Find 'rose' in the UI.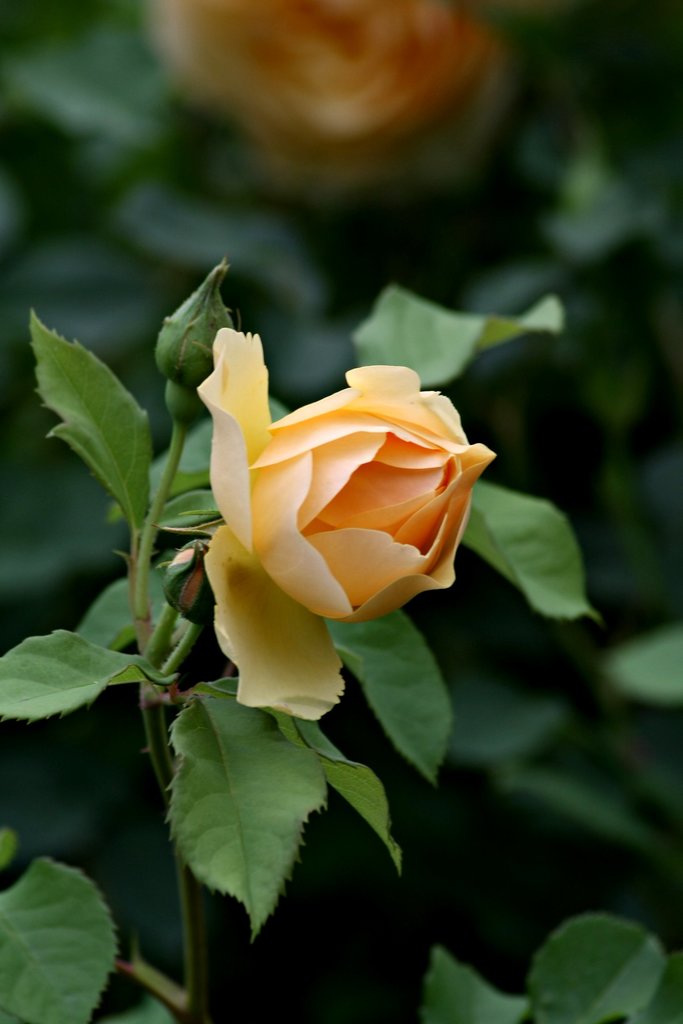
UI element at 192 323 495 728.
